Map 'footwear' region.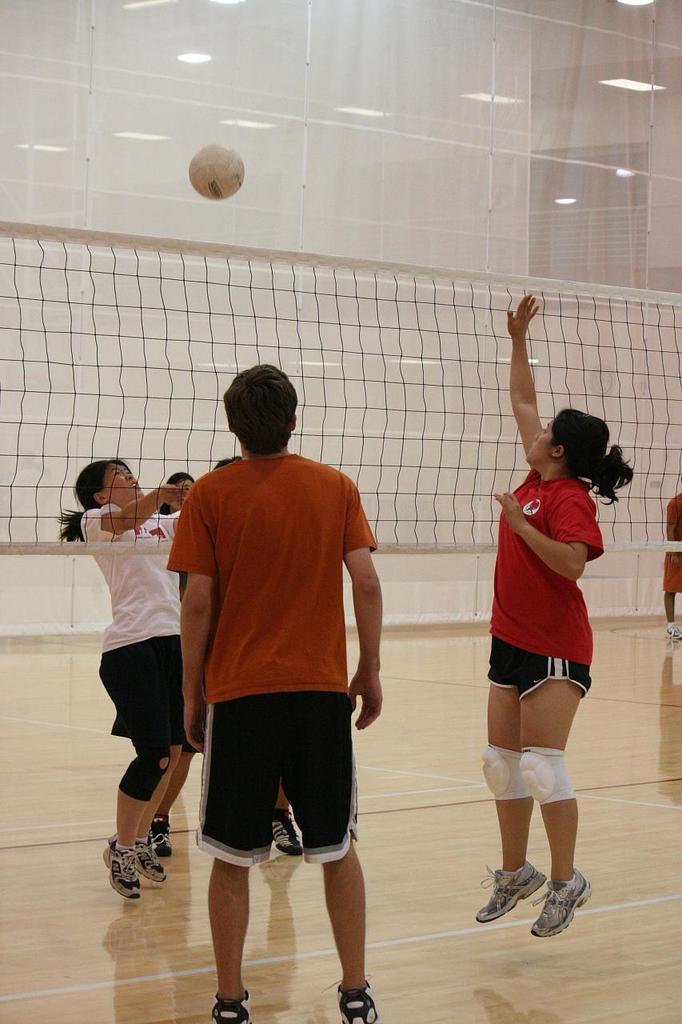
Mapped to Rect(152, 814, 177, 862).
